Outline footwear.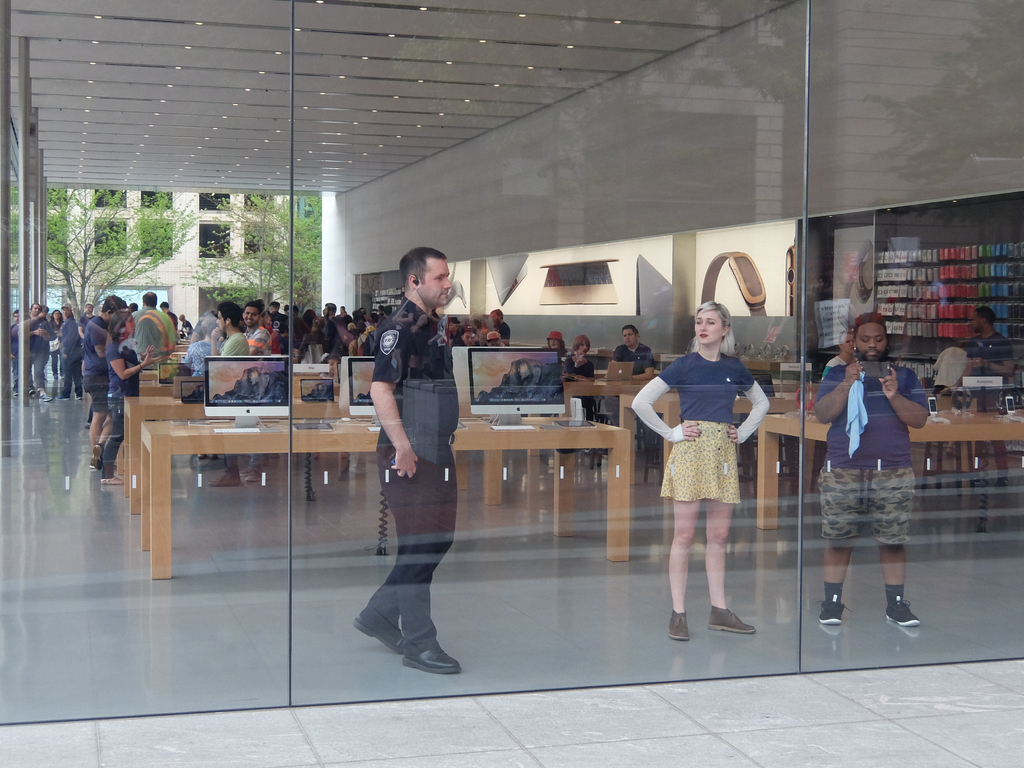
Outline: {"left": 342, "top": 605, "right": 405, "bottom": 657}.
